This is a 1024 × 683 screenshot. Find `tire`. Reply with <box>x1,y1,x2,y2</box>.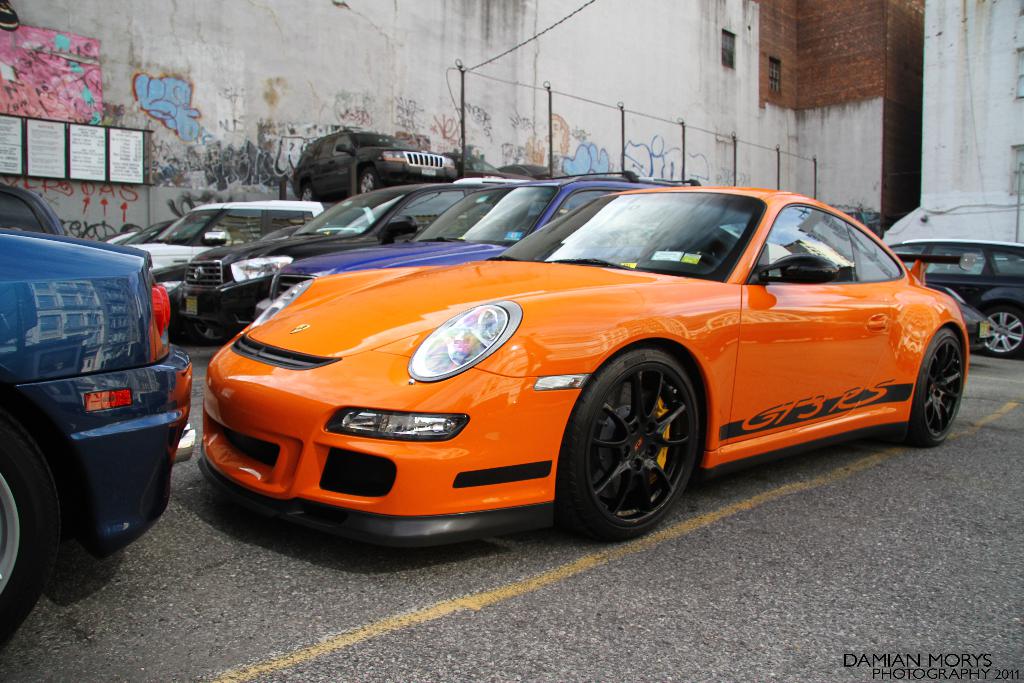
<box>0,416,60,656</box>.
